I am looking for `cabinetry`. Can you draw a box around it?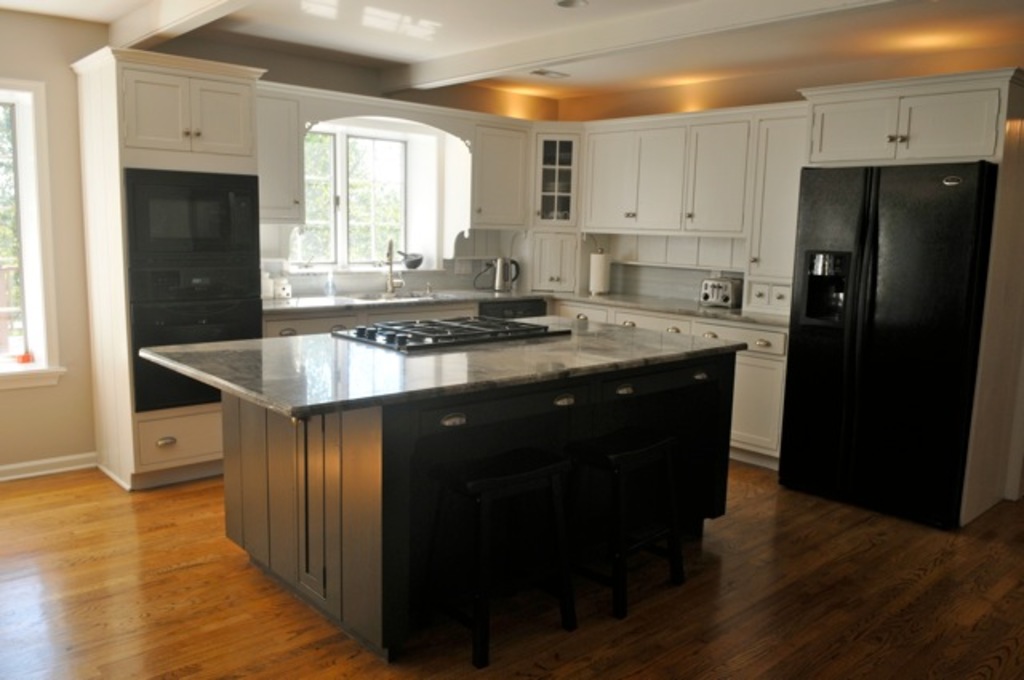
Sure, the bounding box is pyautogui.locateOnScreen(528, 96, 806, 309).
